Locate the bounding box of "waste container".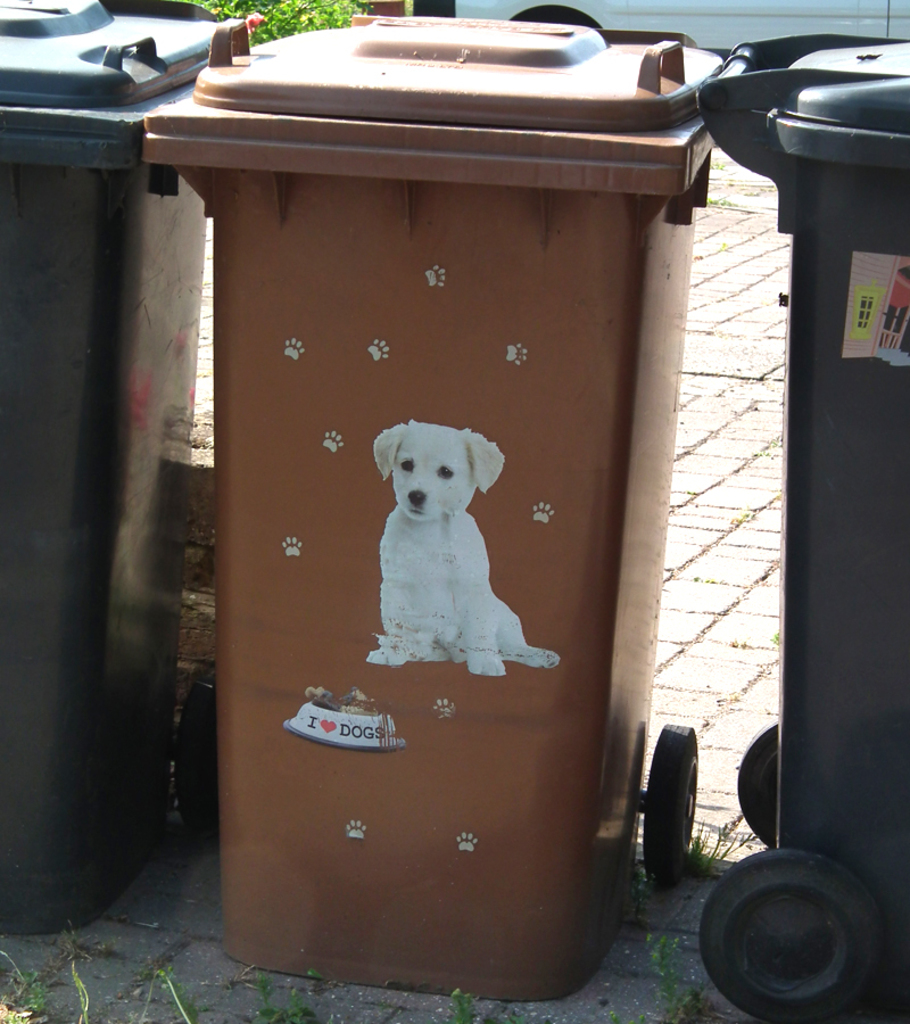
Bounding box: box=[696, 28, 909, 1023].
